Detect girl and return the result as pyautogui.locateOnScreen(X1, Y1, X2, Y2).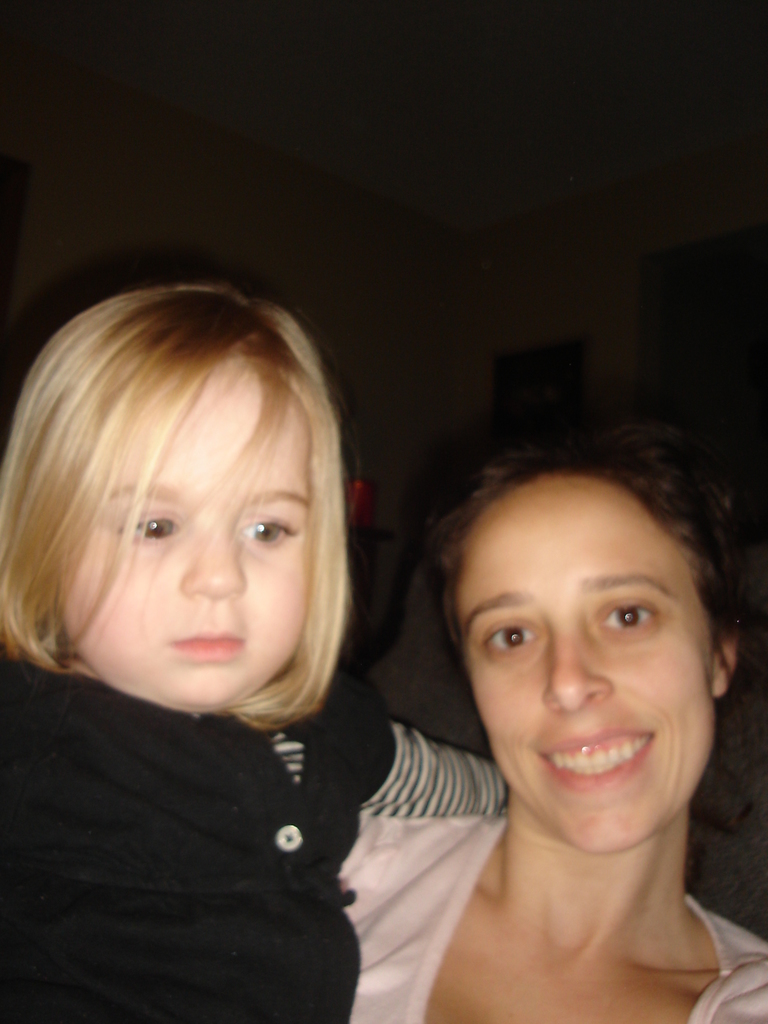
pyautogui.locateOnScreen(0, 280, 513, 1022).
